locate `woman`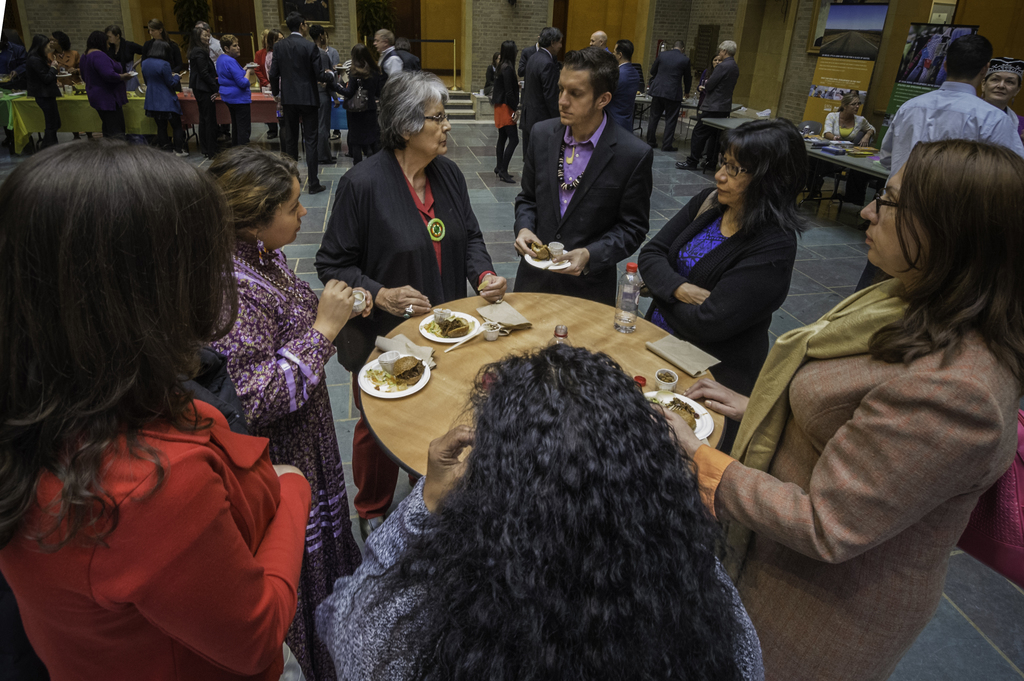
Rect(47, 30, 80, 77)
